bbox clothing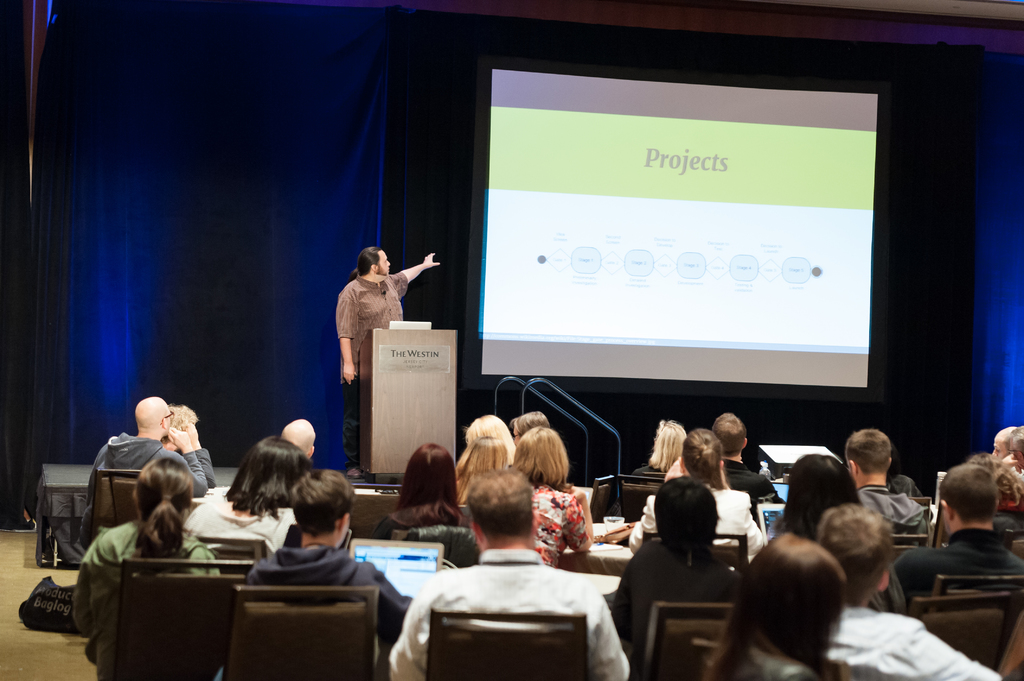
x1=728 y1=459 x2=780 y2=510
